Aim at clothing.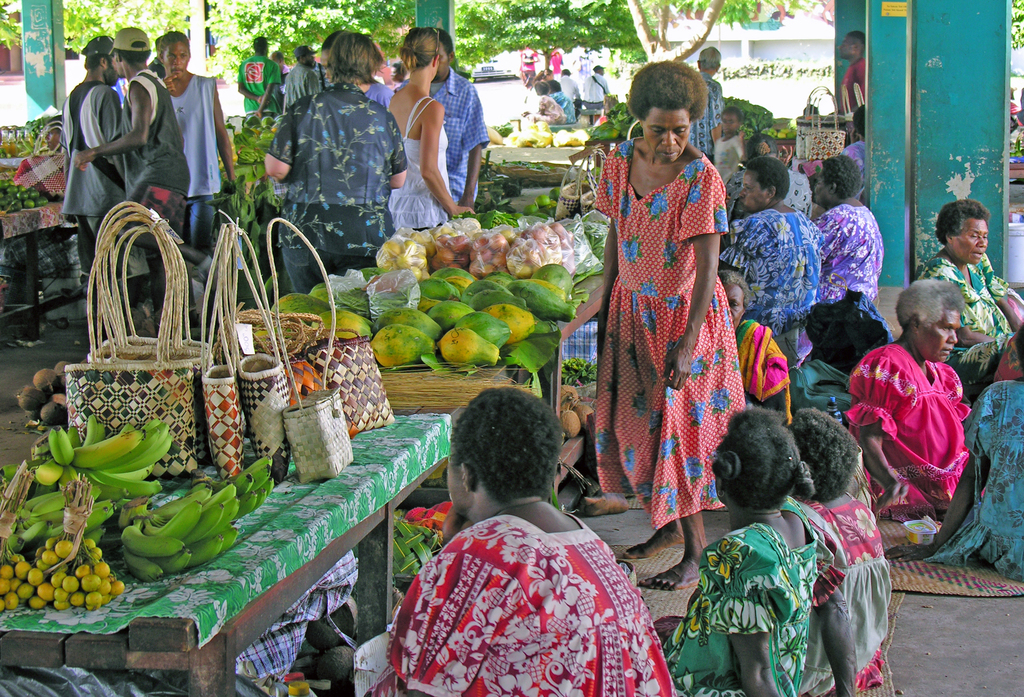
Aimed at (580, 70, 611, 104).
